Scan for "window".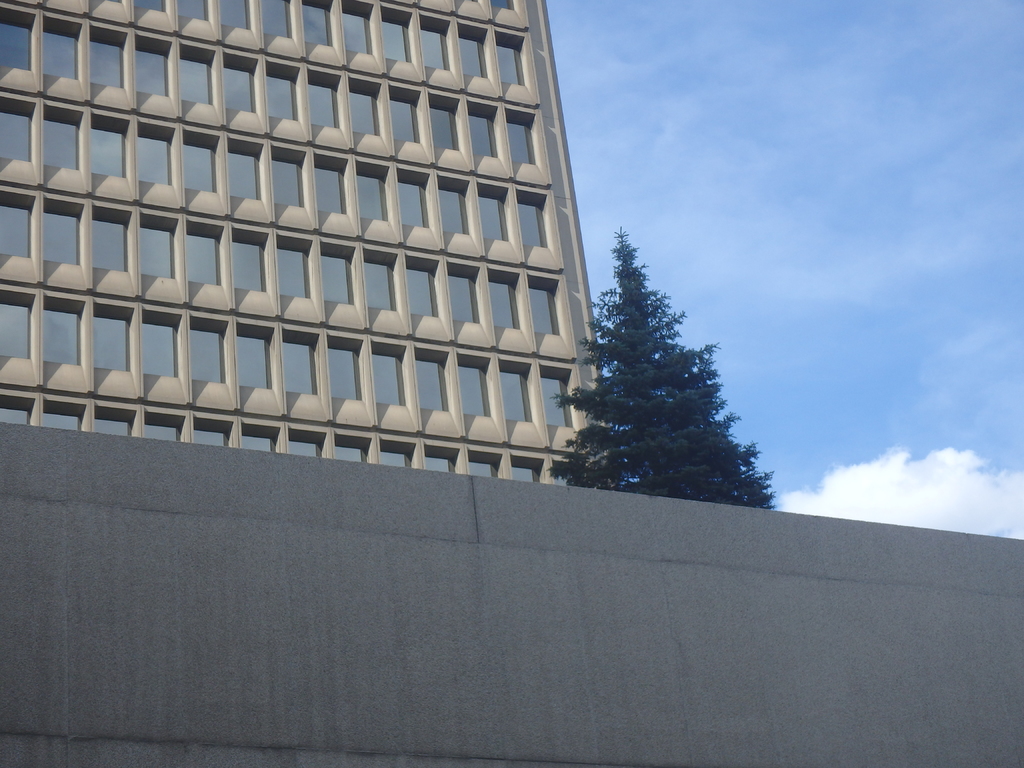
Scan result: box=[413, 344, 451, 412].
